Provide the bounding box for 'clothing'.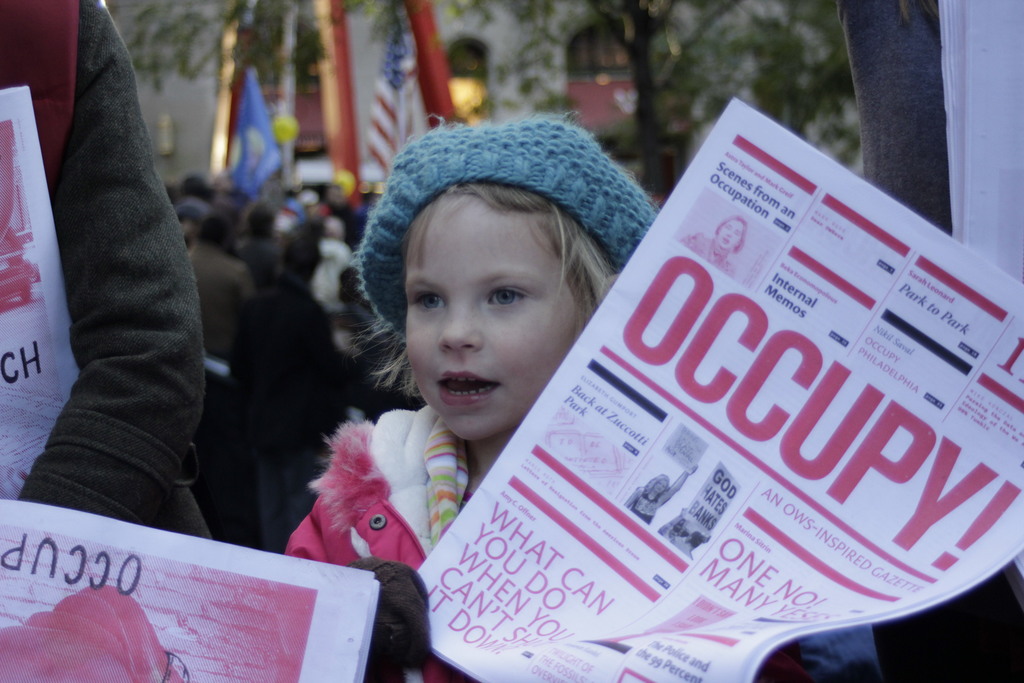
<region>188, 235, 253, 390</region>.
